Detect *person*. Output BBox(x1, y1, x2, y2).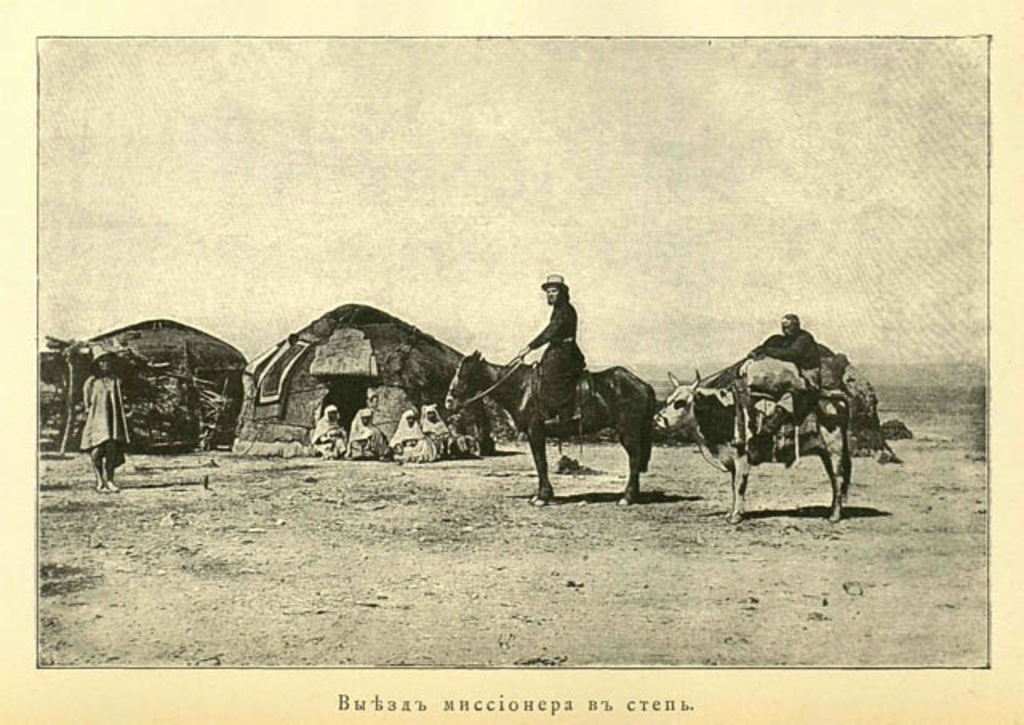
BBox(346, 408, 392, 463).
